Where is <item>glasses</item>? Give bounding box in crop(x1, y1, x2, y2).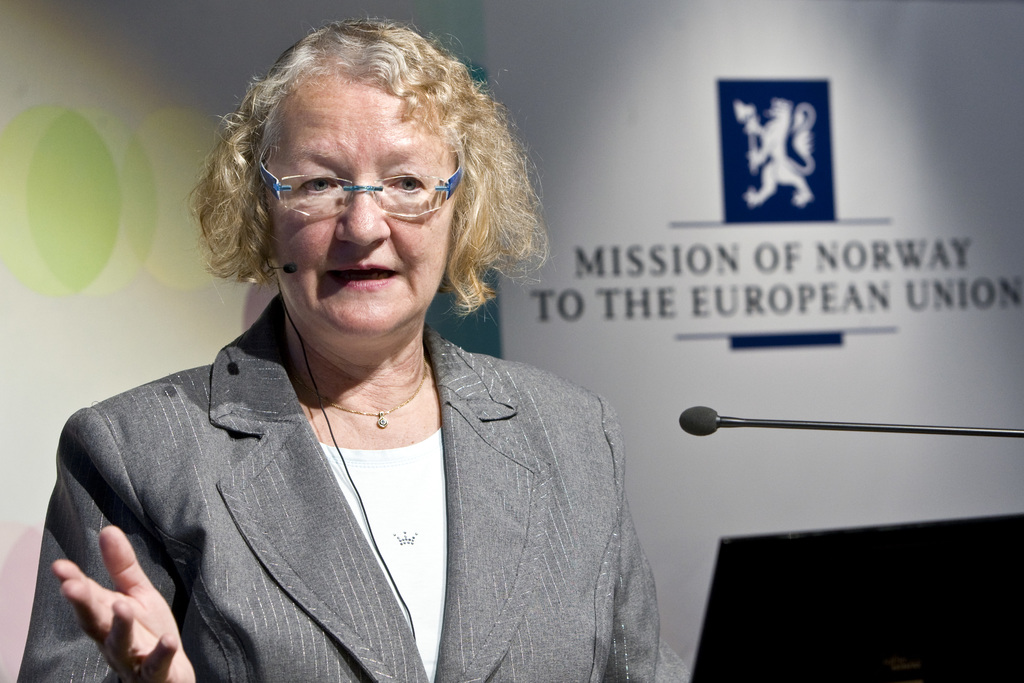
crop(247, 157, 469, 226).
